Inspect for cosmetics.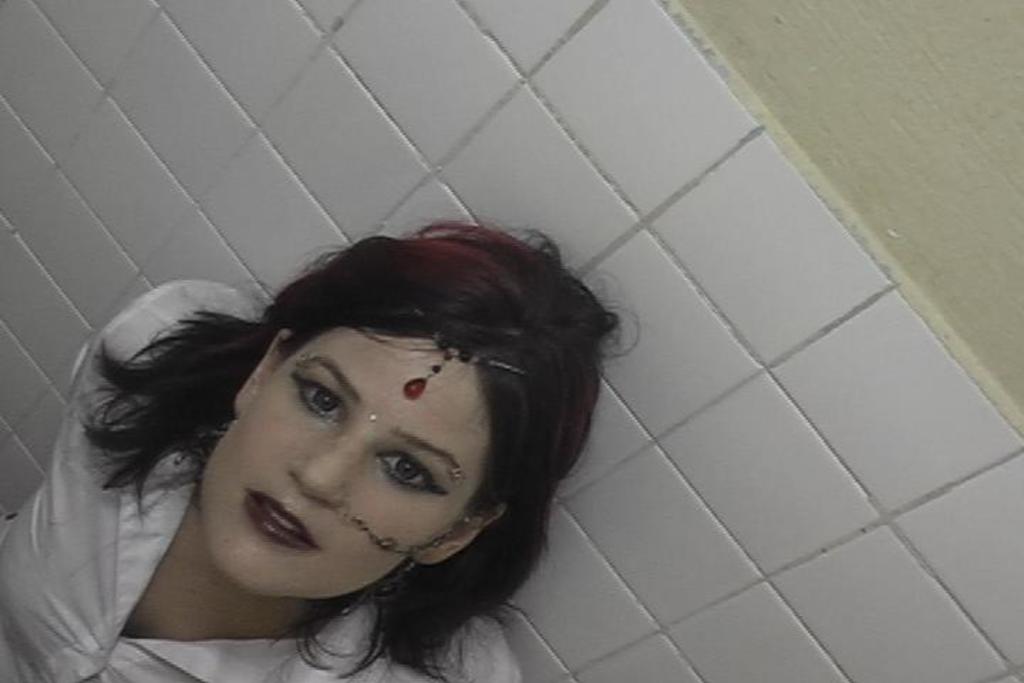
Inspection: rect(242, 482, 320, 549).
